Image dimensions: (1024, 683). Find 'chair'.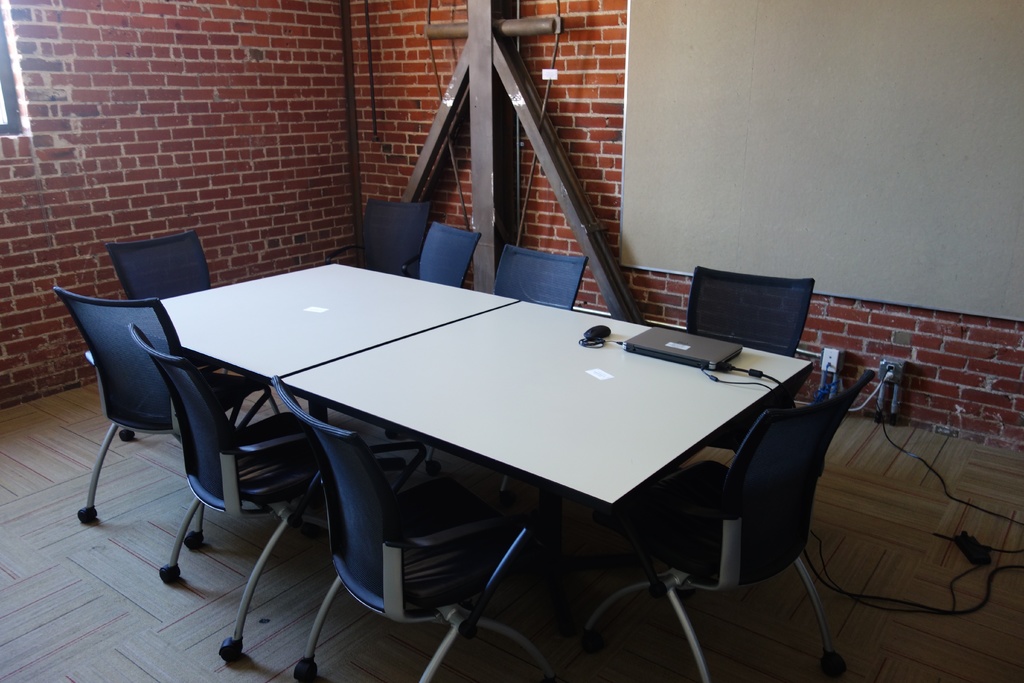
bbox(269, 374, 570, 682).
